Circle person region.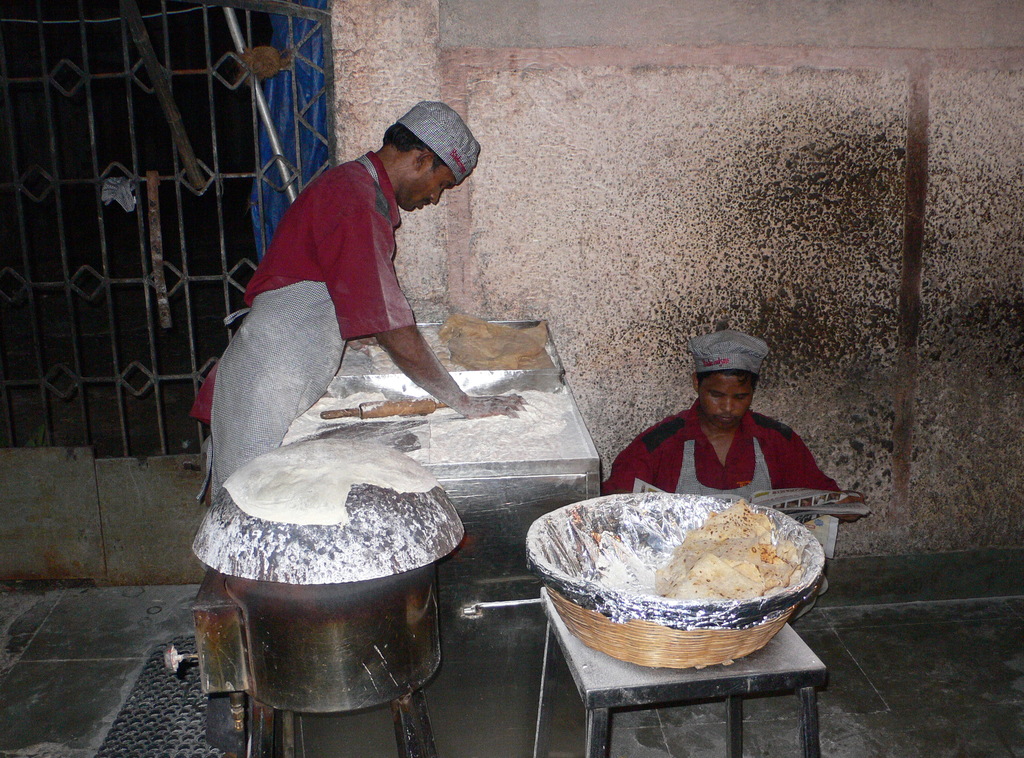
Region: {"left": 200, "top": 95, "right": 528, "bottom": 503}.
